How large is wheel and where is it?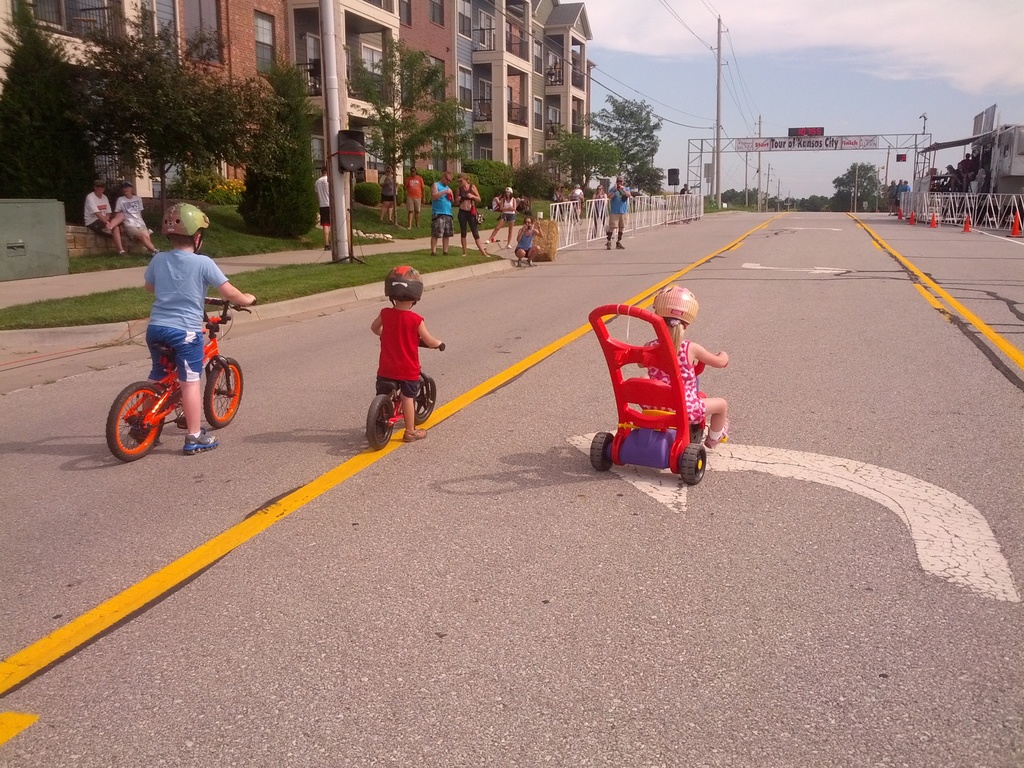
Bounding box: [205,358,242,427].
